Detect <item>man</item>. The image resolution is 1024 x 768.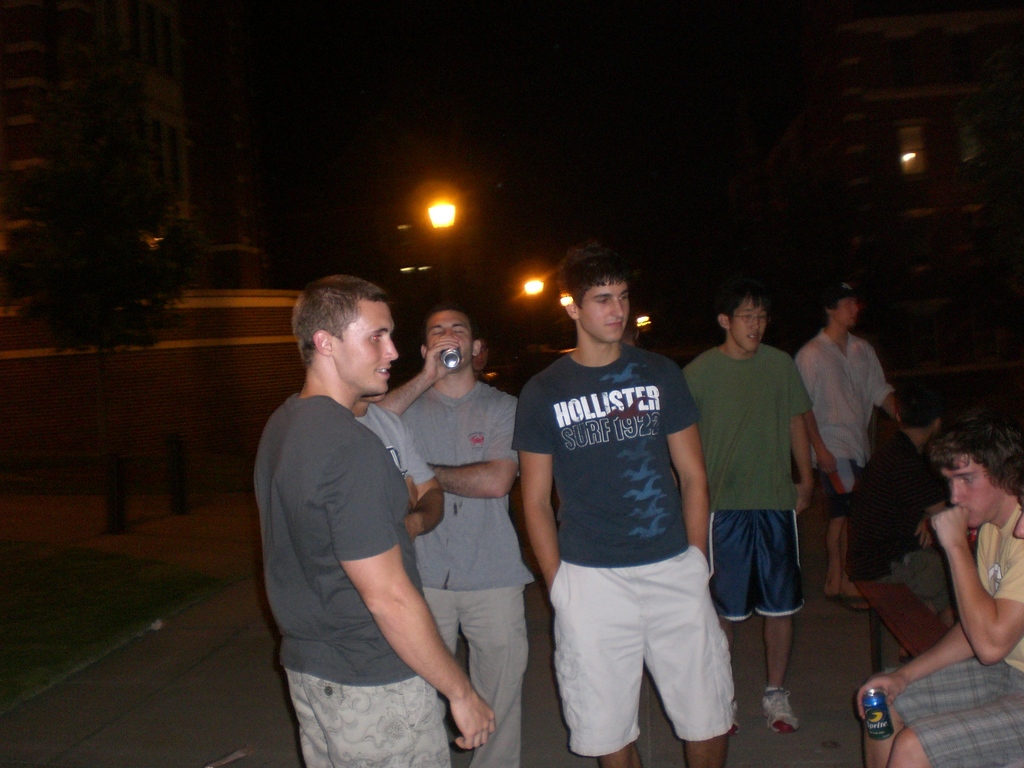
{"x1": 513, "y1": 243, "x2": 733, "y2": 767}.
